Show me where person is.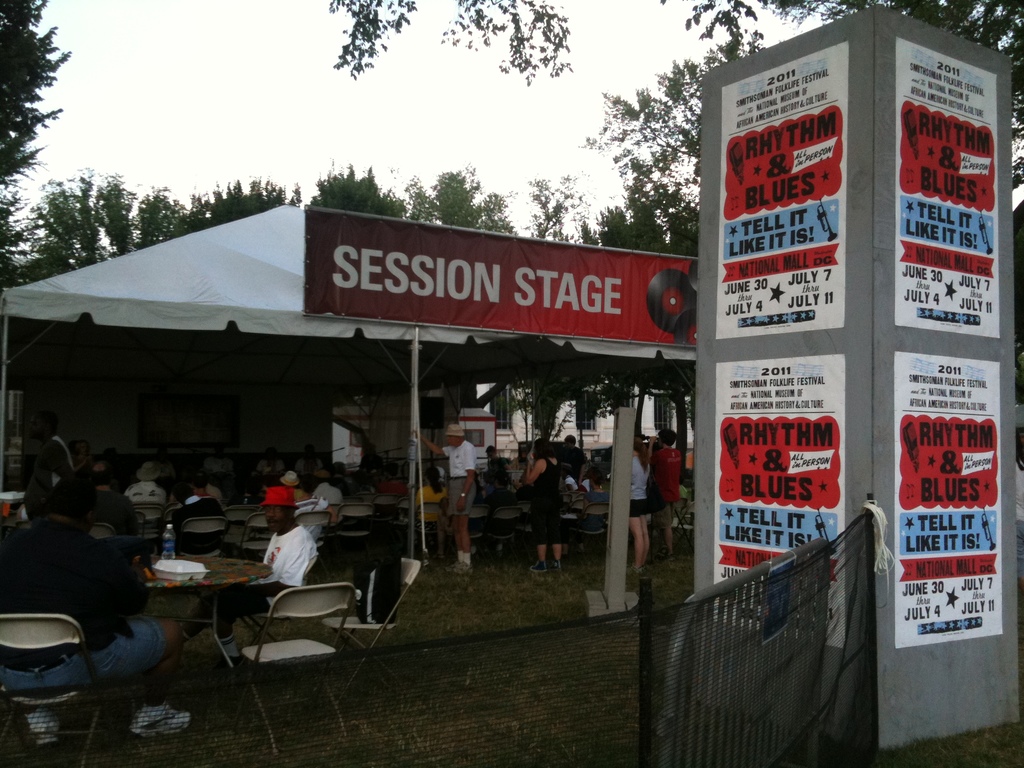
person is at [375,467,412,502].
